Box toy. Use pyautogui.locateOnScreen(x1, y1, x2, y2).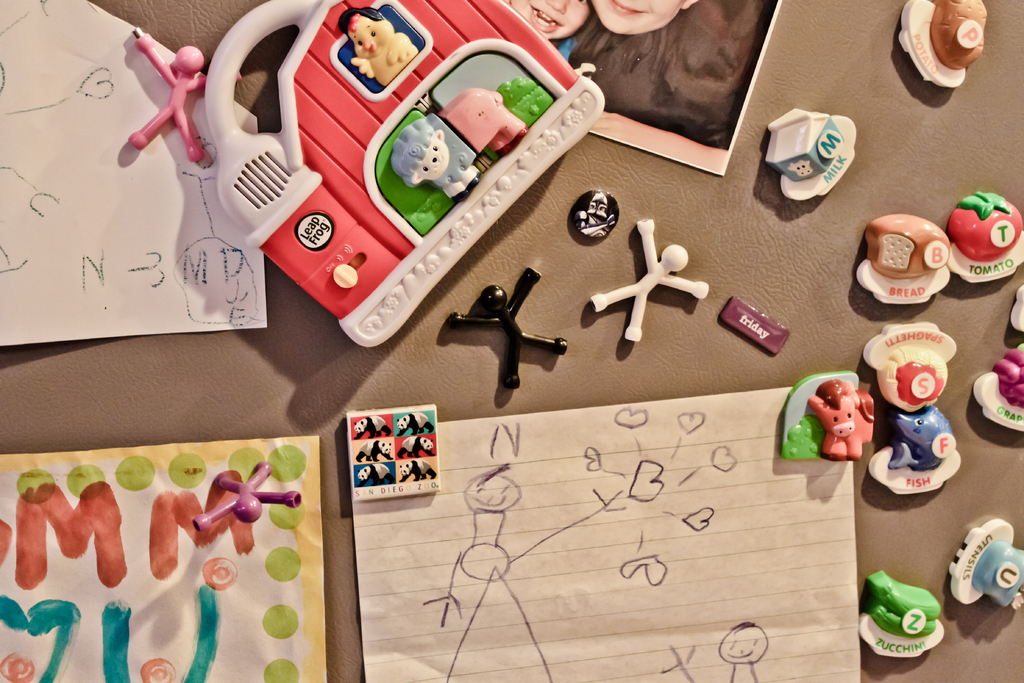
pyautogui.locateOnScreen(937, 355, 1023, 441).
